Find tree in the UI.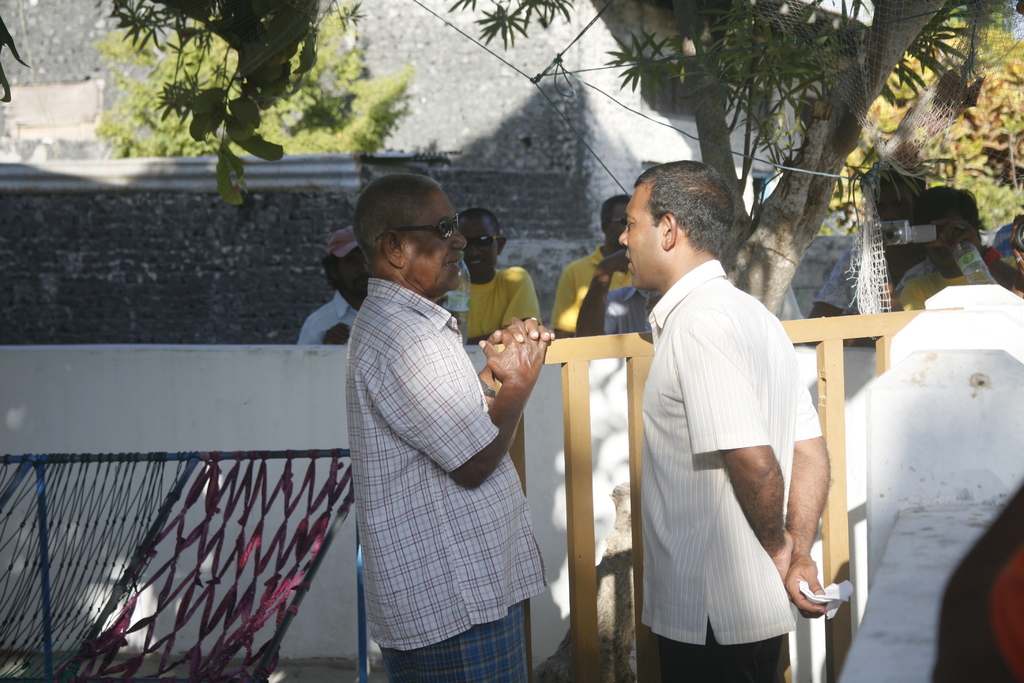
UI element at <box>86,0,373,208</box>.
